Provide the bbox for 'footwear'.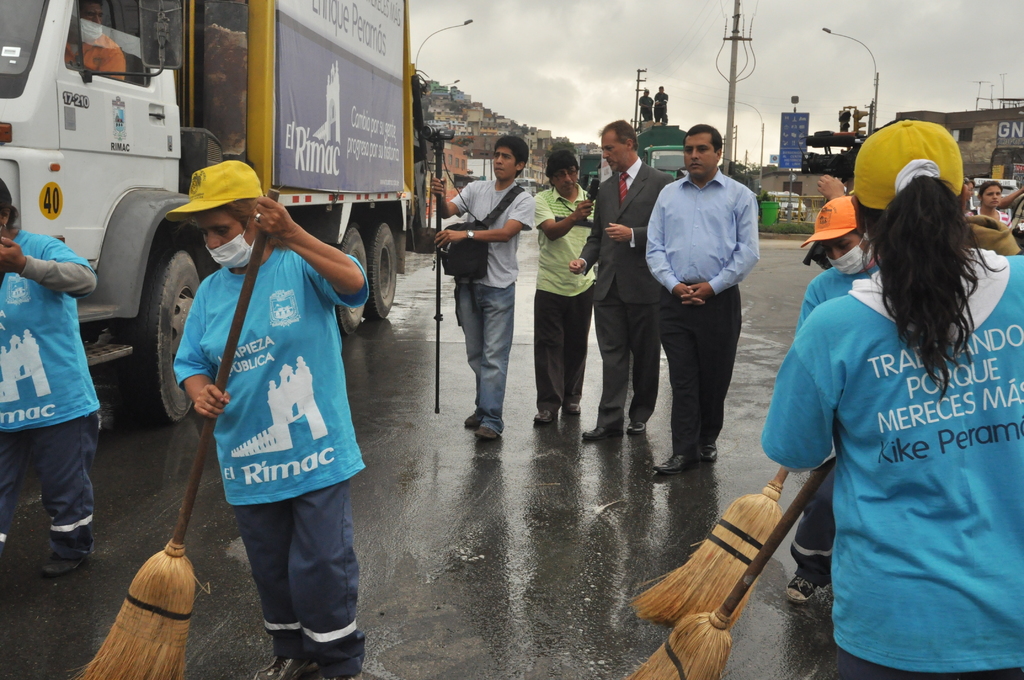
bbox(628, 421, 644, 435).
